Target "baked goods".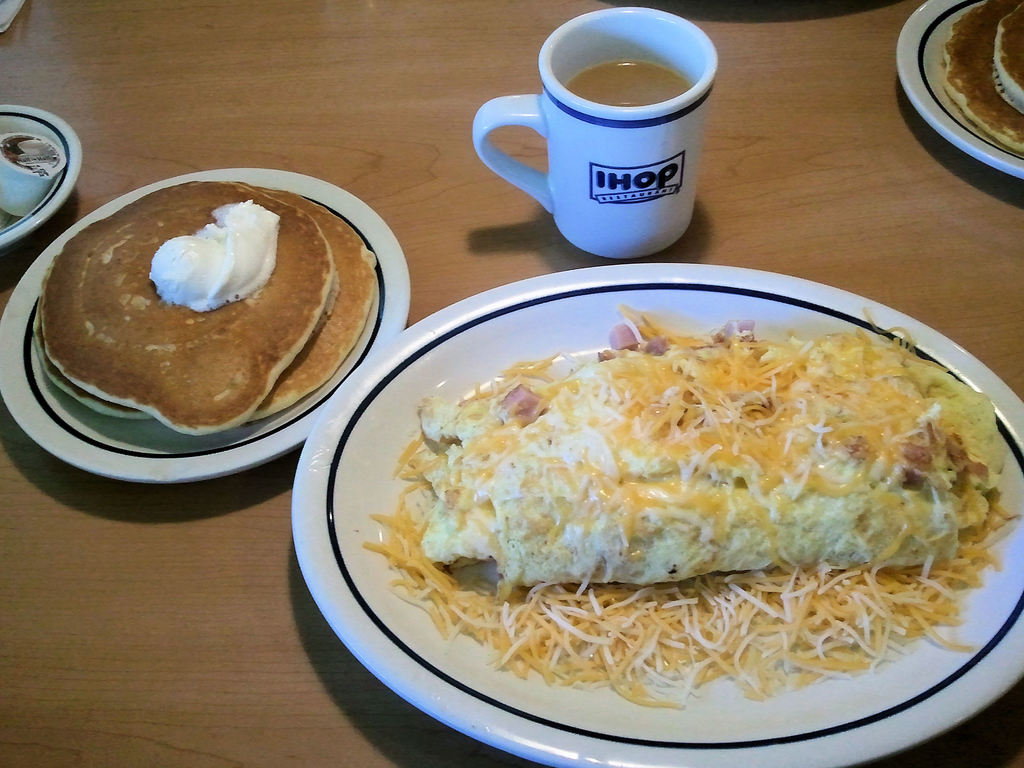
Target region: [left=410, top=320, right=988, bottom=650].
